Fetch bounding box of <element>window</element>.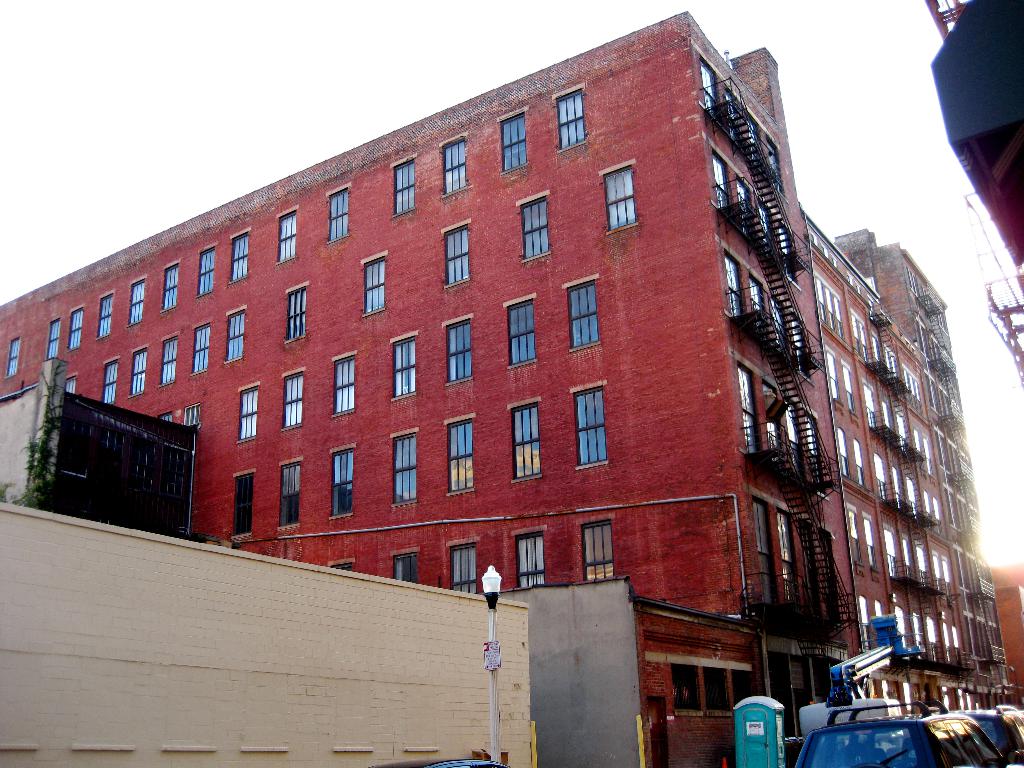
Bbox: 232, 475, 255, 538.
